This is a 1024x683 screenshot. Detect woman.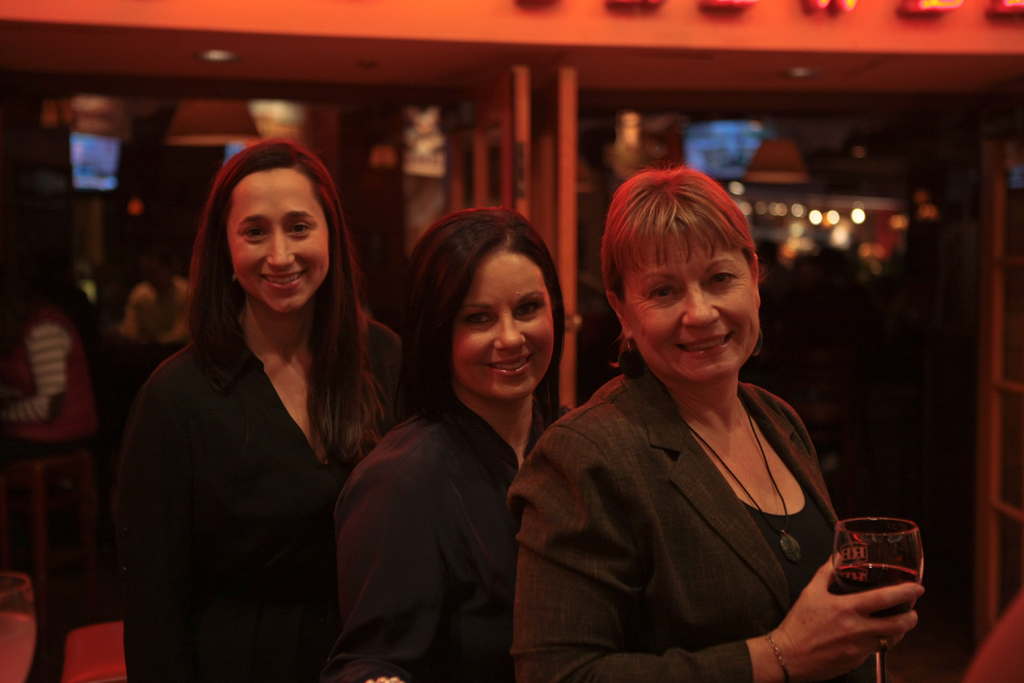
(left=104, top=134, right=426, bottom=682).
